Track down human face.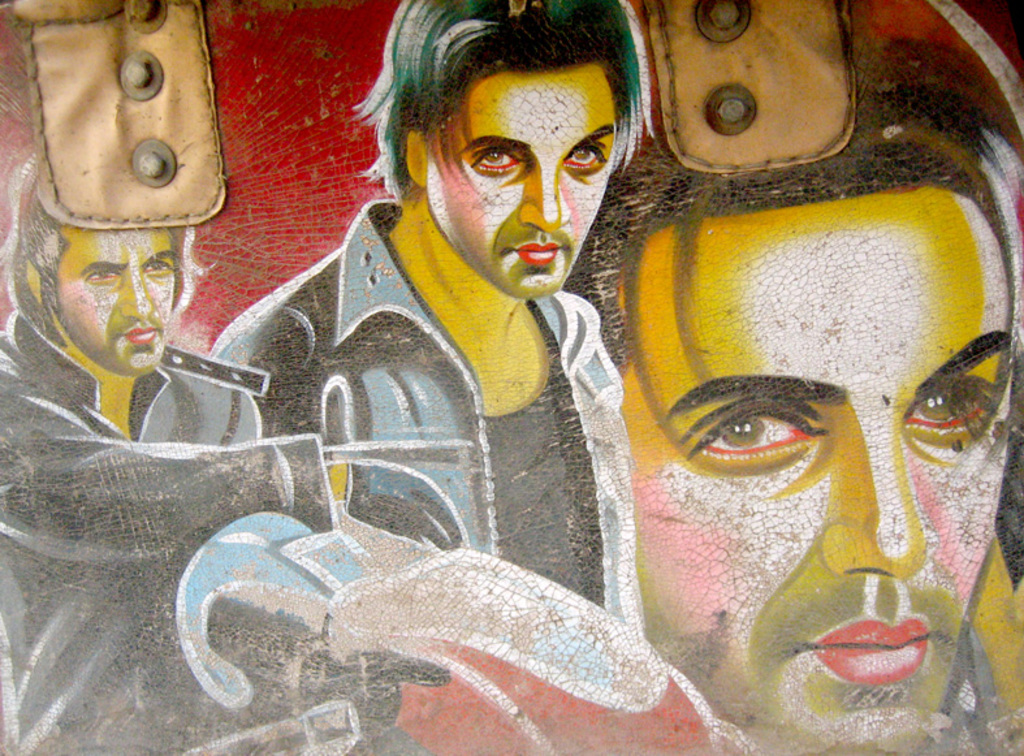
Tracked to <box>617,204,1011,743</box>.
